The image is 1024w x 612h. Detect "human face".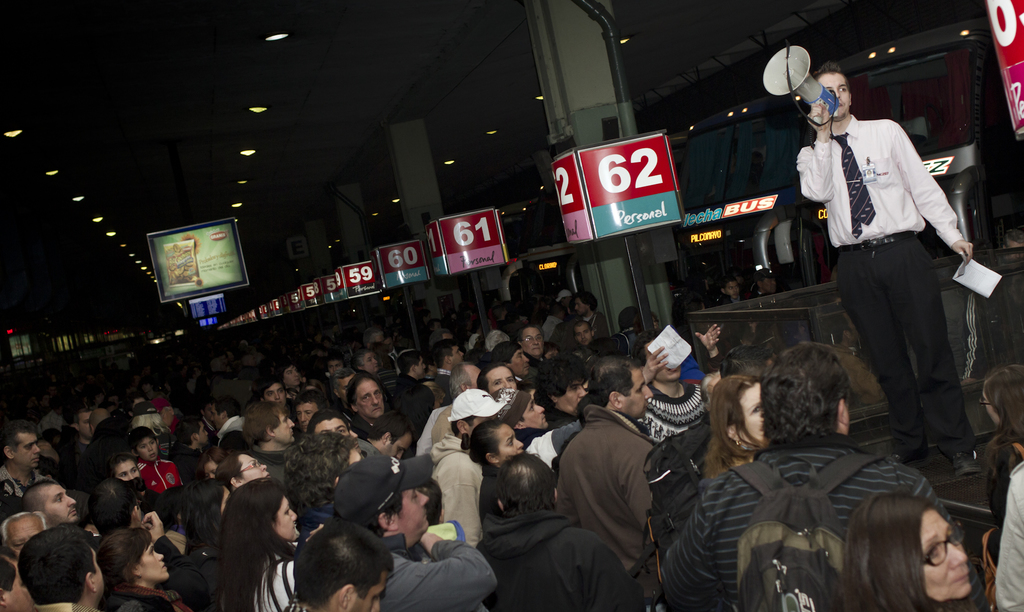
Detection: detection(387, 440, 413, 461).
